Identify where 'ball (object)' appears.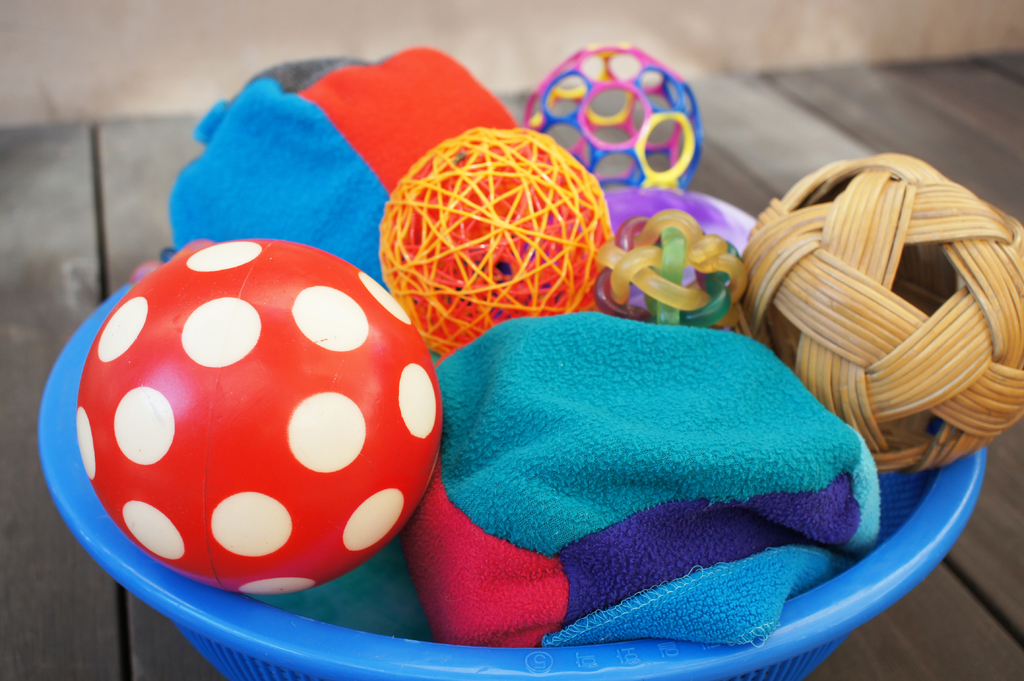
Appears at BBox(522, 45, 705, 196).
